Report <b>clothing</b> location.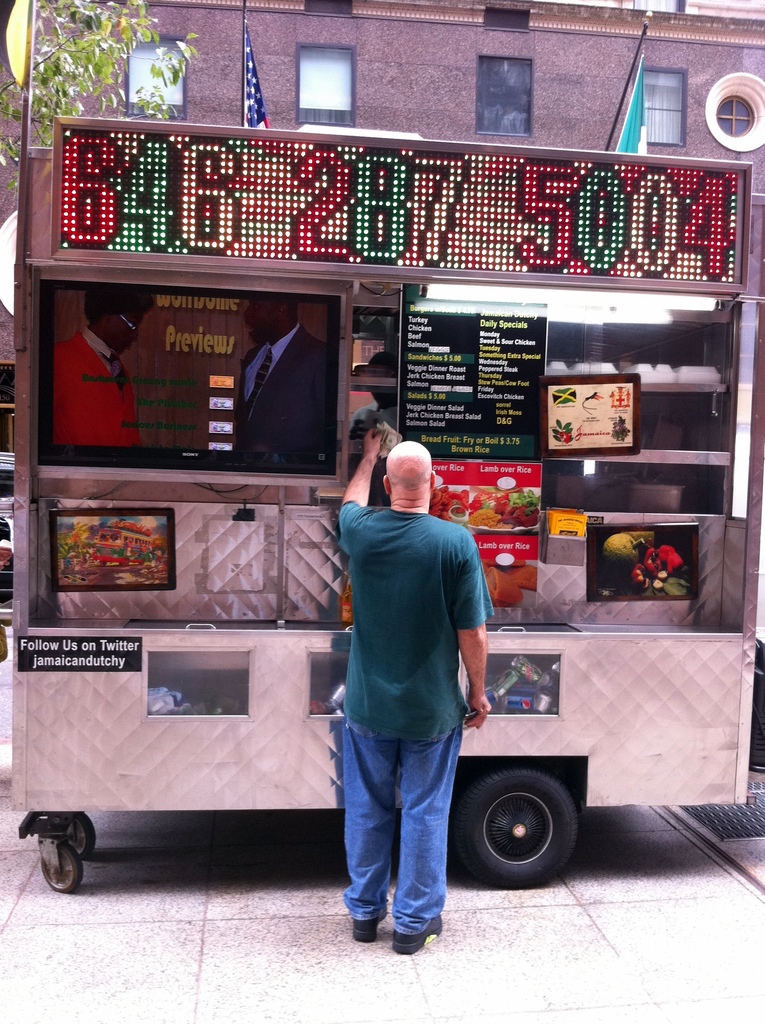
Report: [337, 500, 501, 946].
